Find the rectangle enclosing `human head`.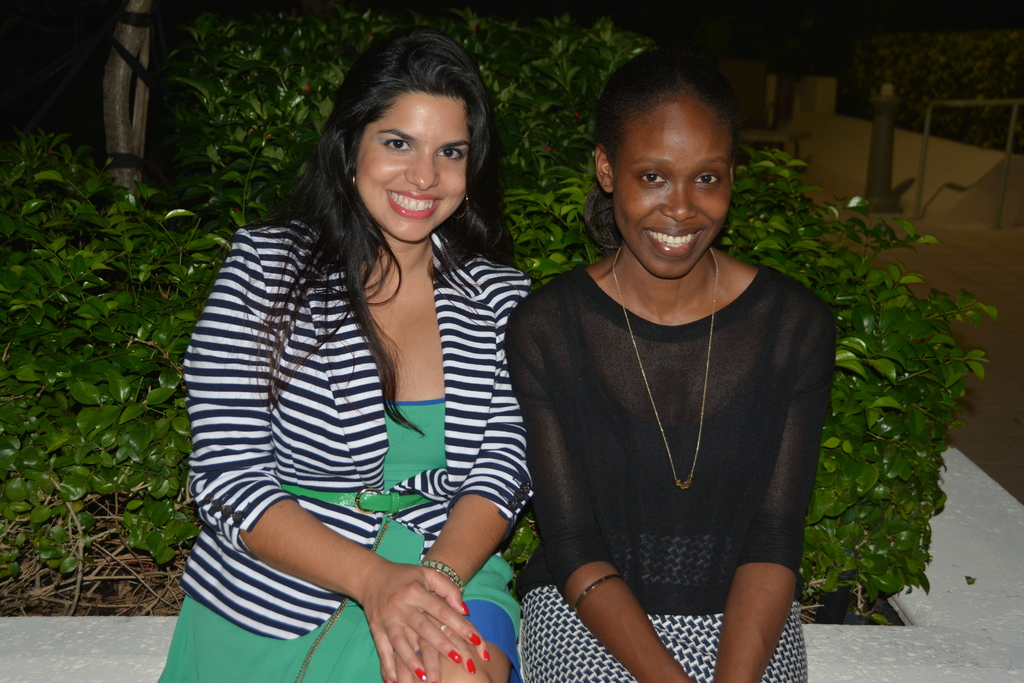
region(325, 28, 502, 242).
